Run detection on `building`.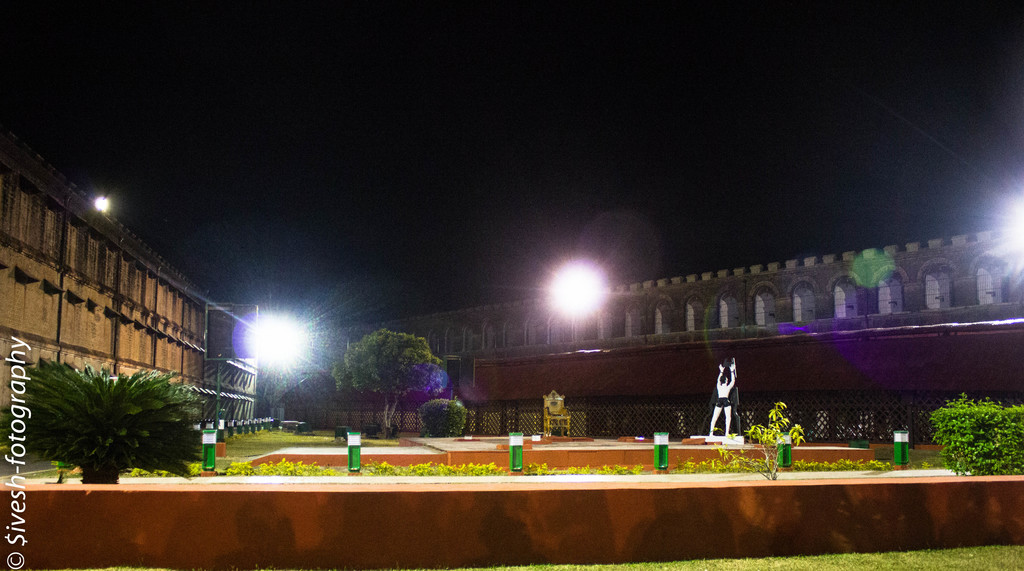
Result: <box>0,131,209,425</box>.
